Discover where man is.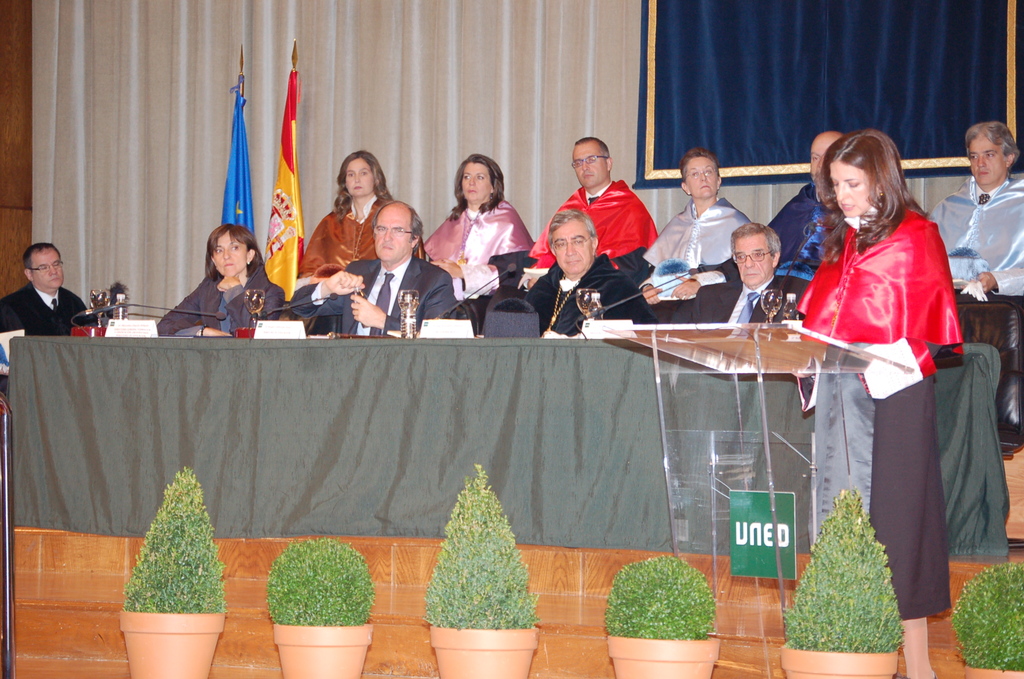
Discovered at l=901, t=127, r=1023, b=425.
